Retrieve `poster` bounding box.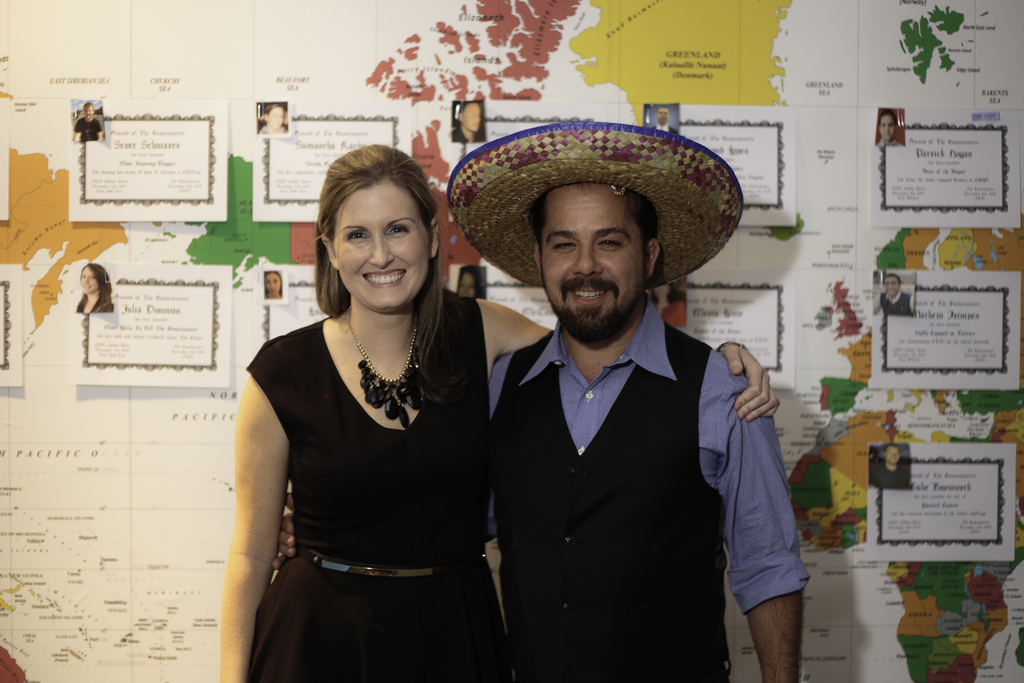
Bounding box: <box>643,105,794,226</box>.
